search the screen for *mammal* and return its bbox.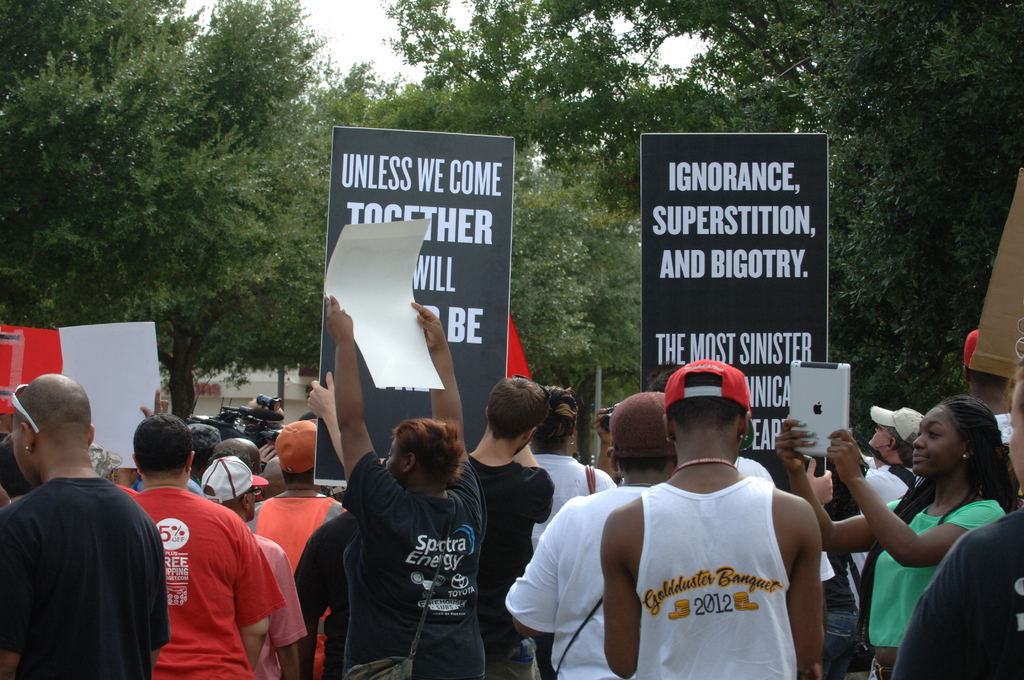
Found: x1=847, y1=400, x2=927, y2=677.
